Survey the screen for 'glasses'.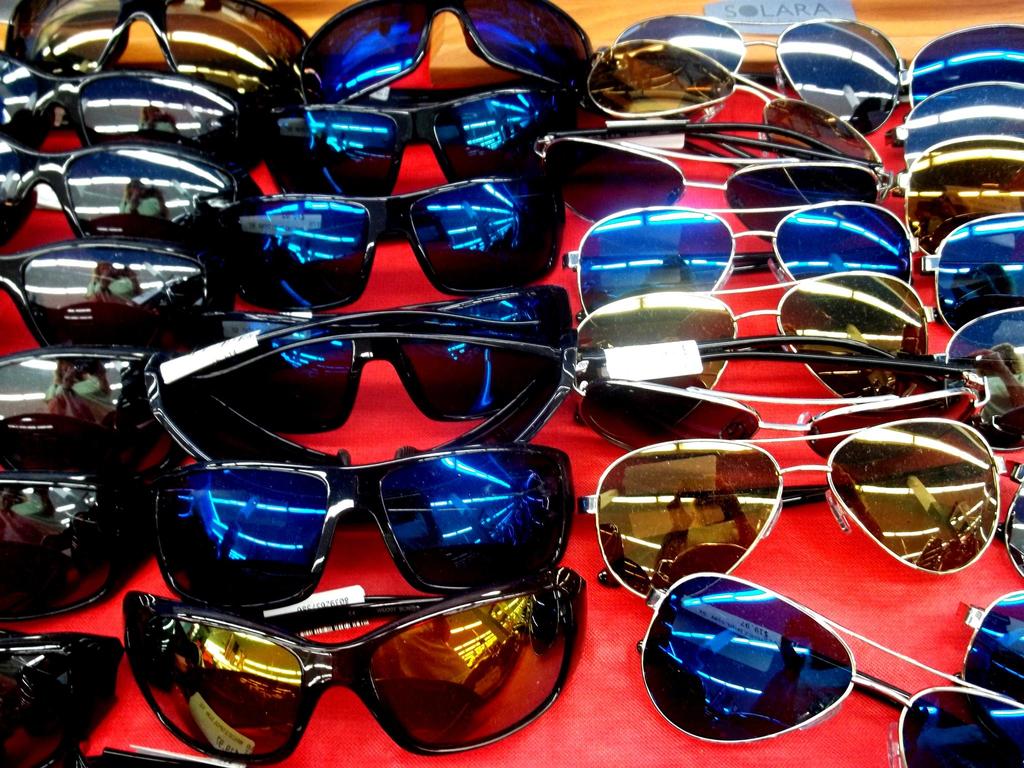
Survey found: 929/212/1023/351.
